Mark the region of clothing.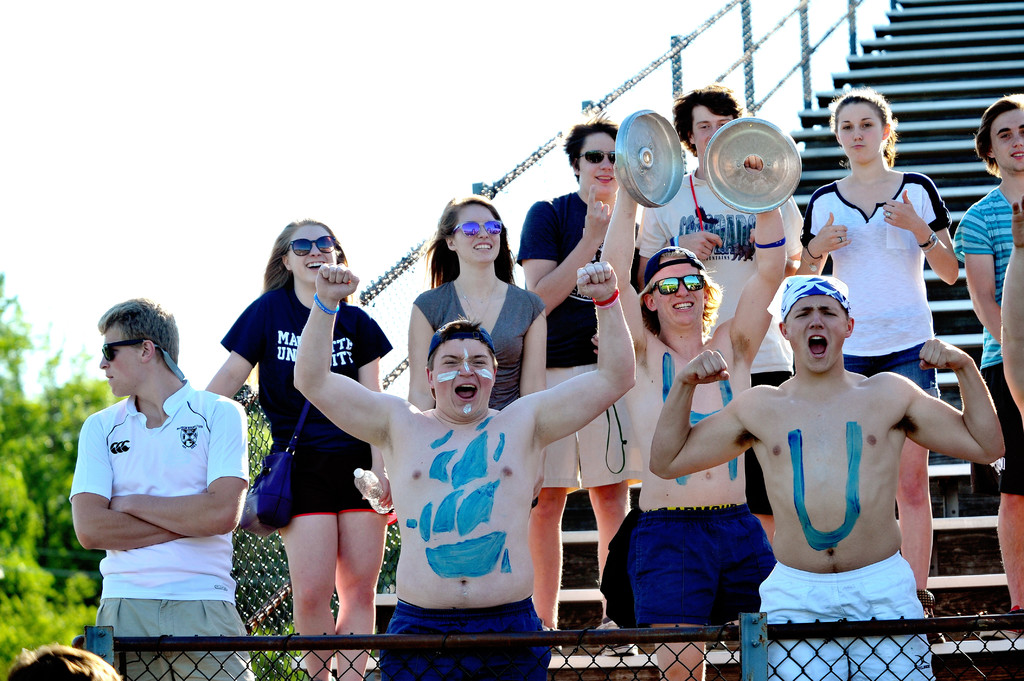
Region: 636 170 804 517.
